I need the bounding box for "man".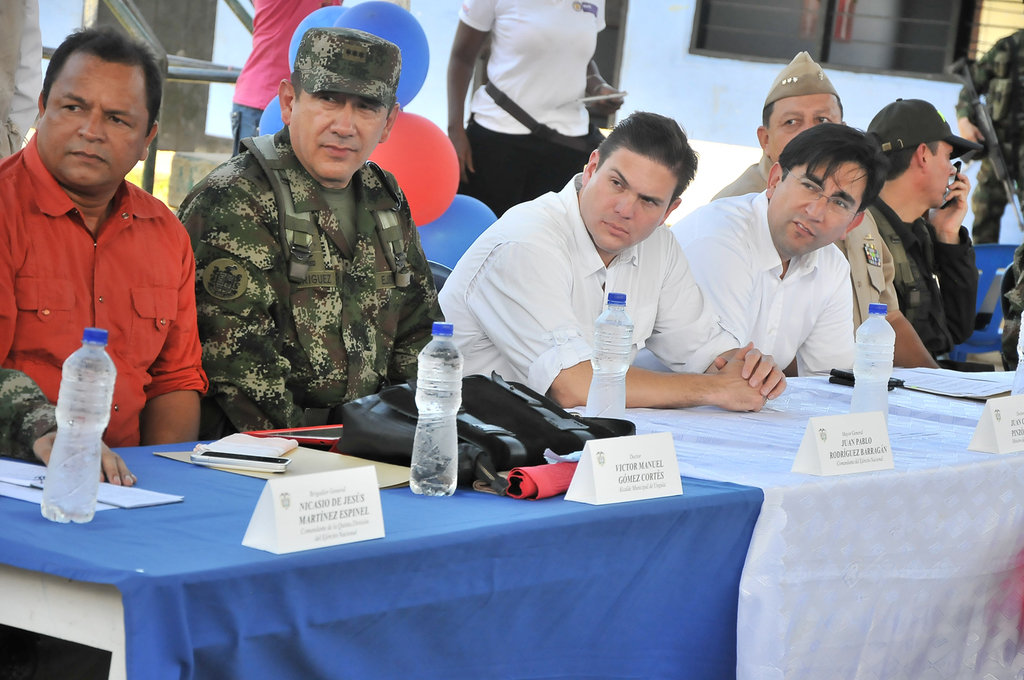
Here it is: pyautogui.locateOnScreen(445, 113, 771, 454).
